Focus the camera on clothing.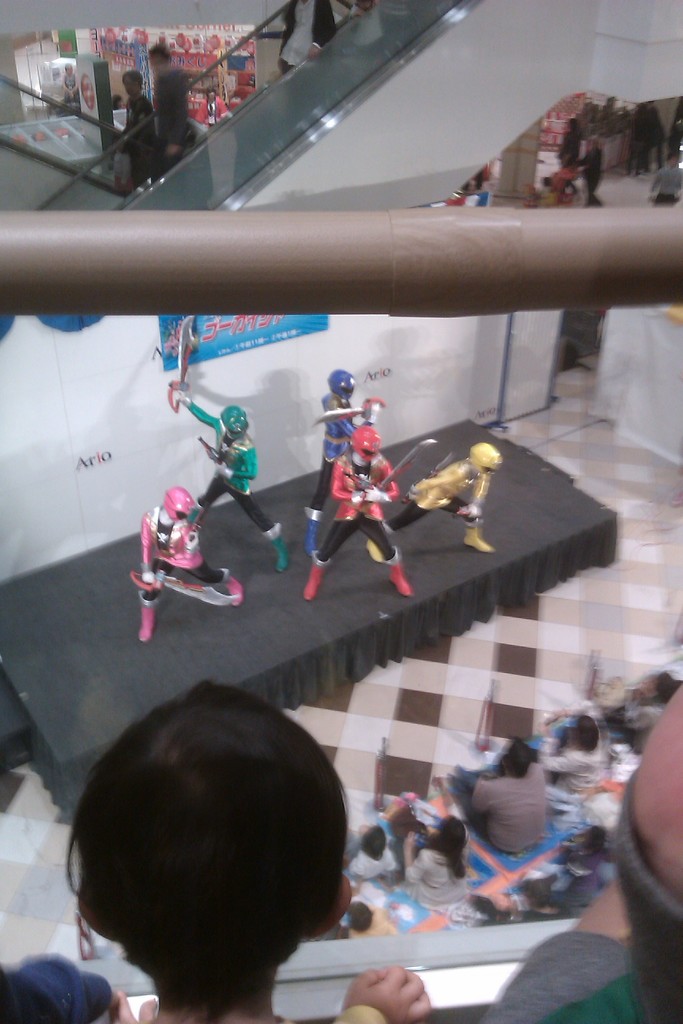
Focus region: 122/93/157/187.
